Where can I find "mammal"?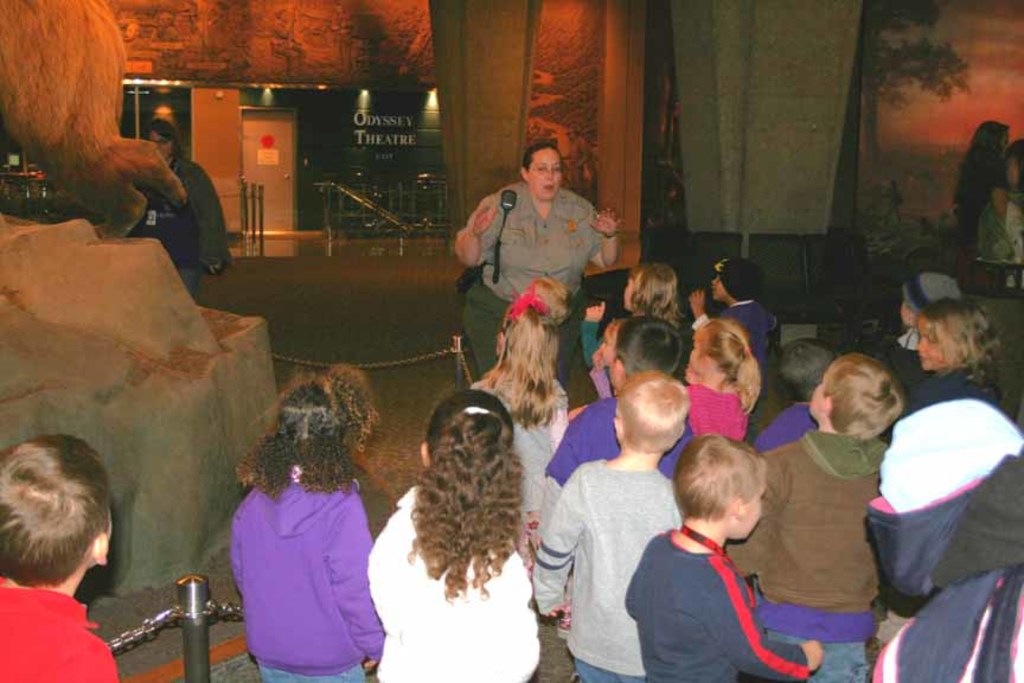
You can find it at bbox=[593, 314, 633, 398].
